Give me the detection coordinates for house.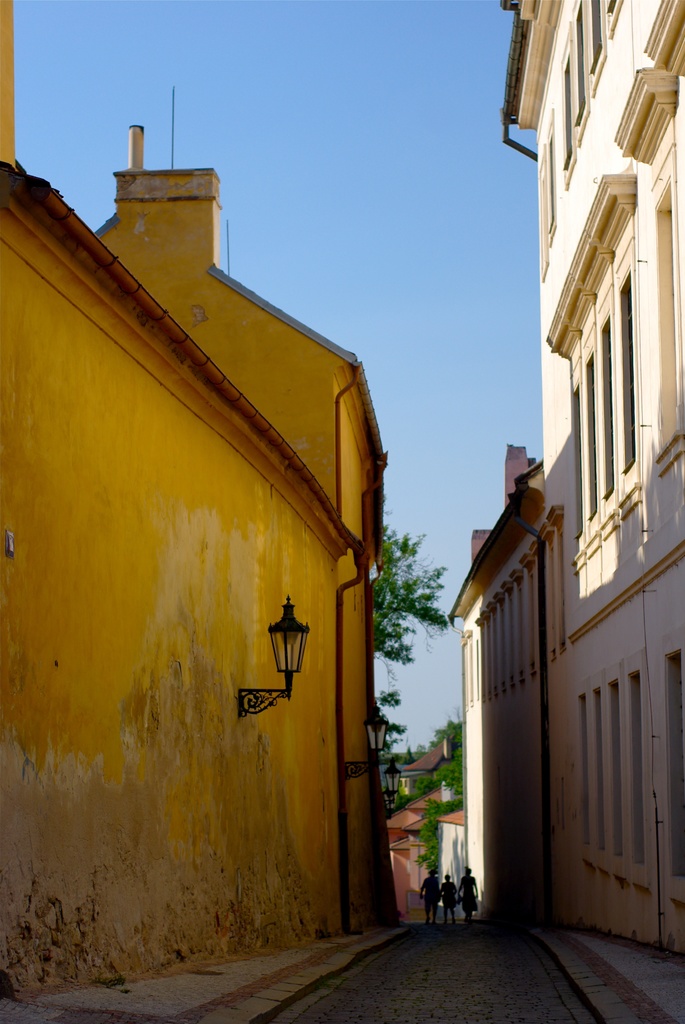
448,436,558,920.
